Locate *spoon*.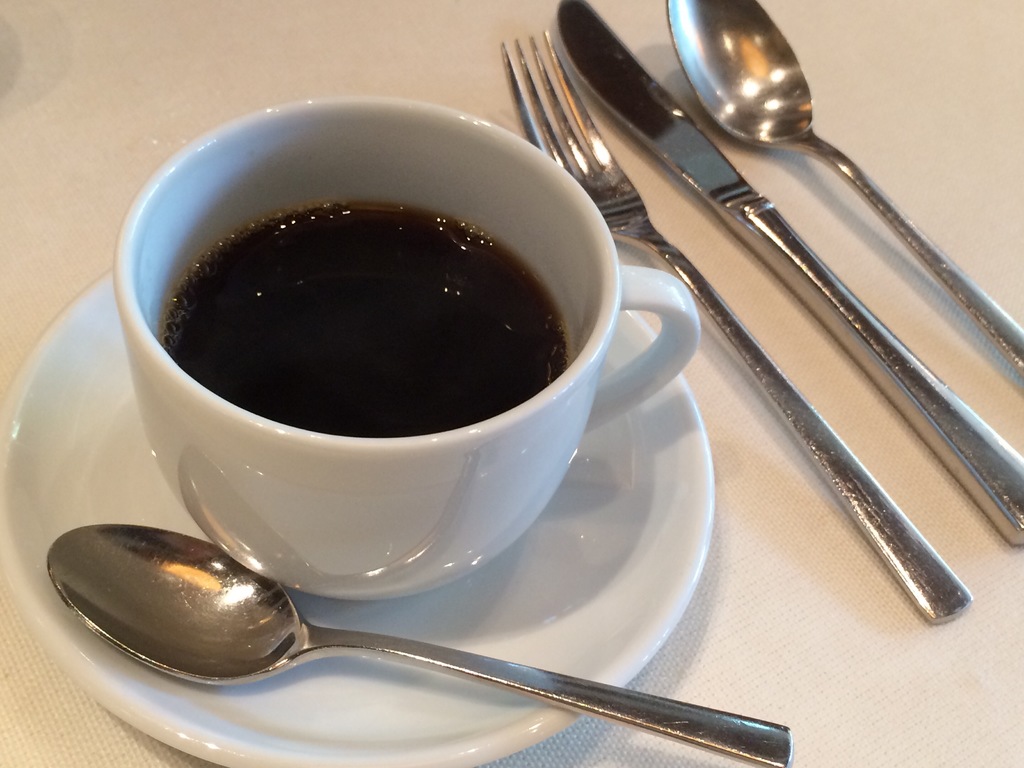
Bounding box: (668, 0, 1023, 390).
